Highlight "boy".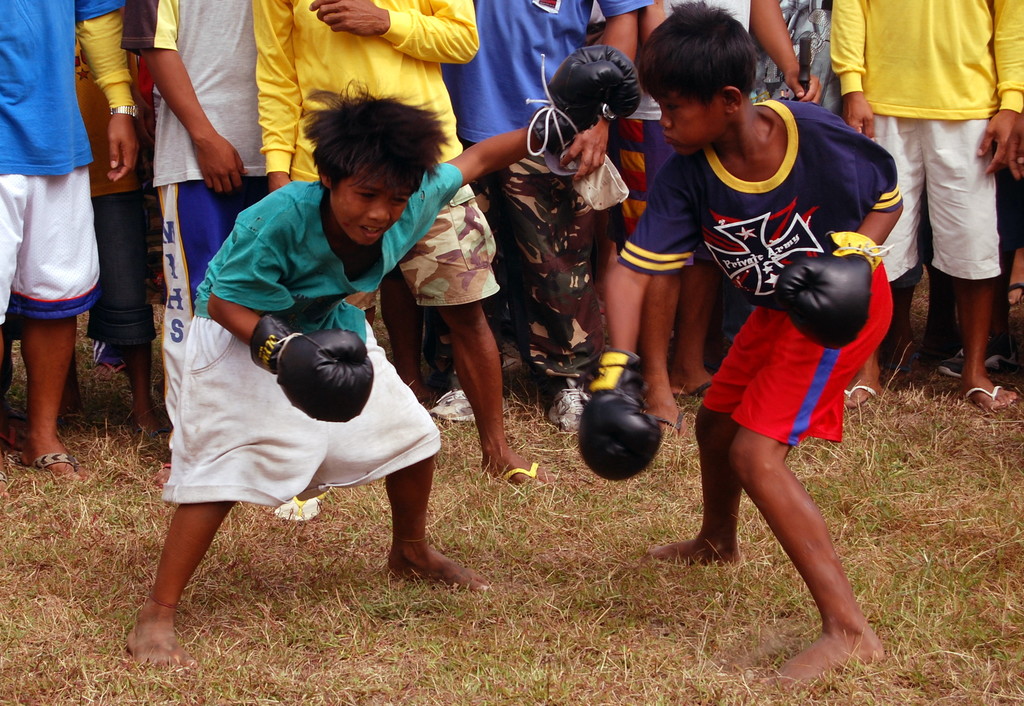
Highlighted region: 124/45/643/666.
